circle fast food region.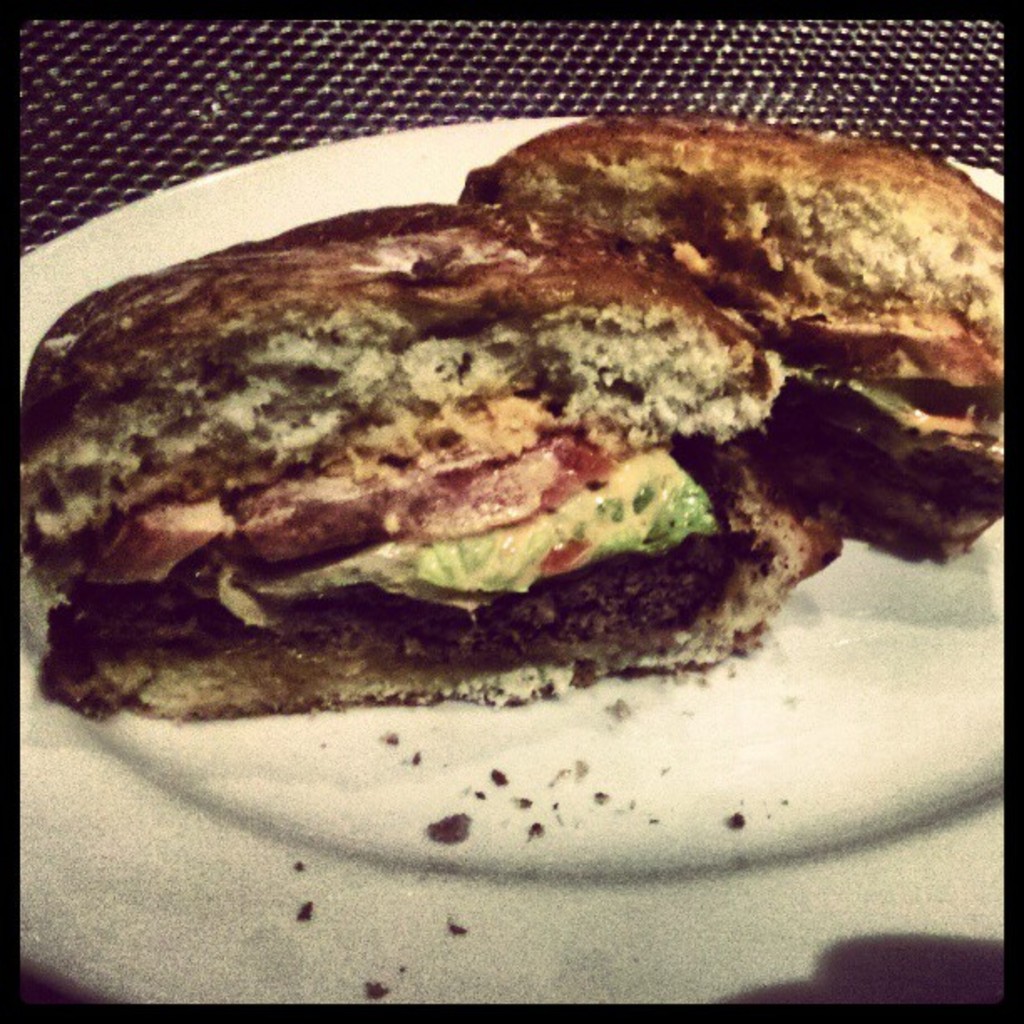
Region: x1=468, y1=90, x2=1011, y2=577.
